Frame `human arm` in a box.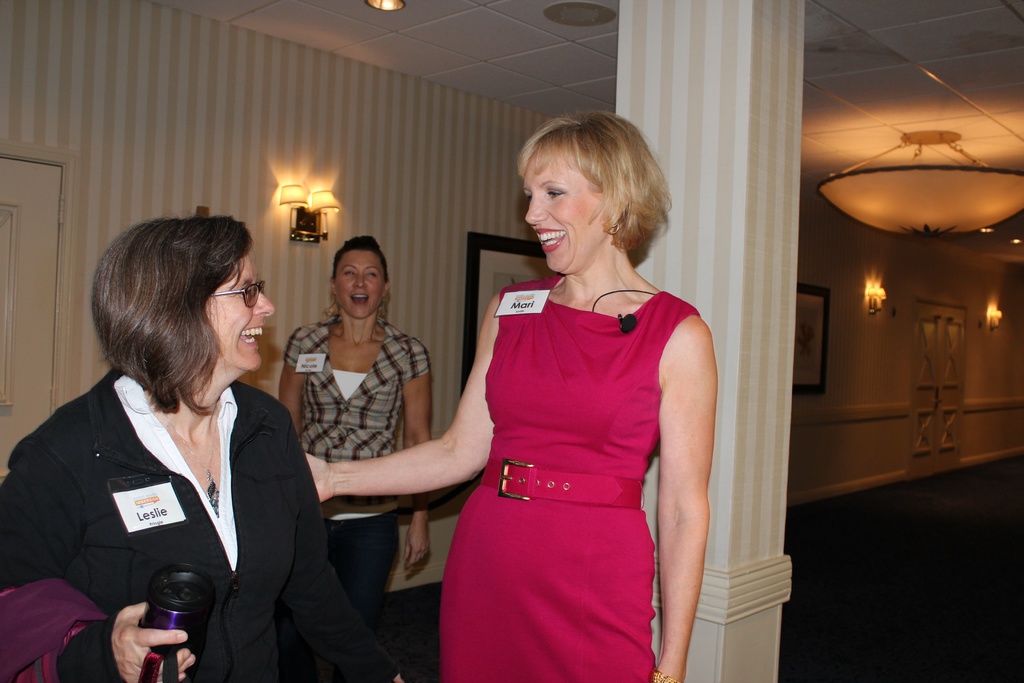
(left=301, top=291, right=499, bottom=502).
